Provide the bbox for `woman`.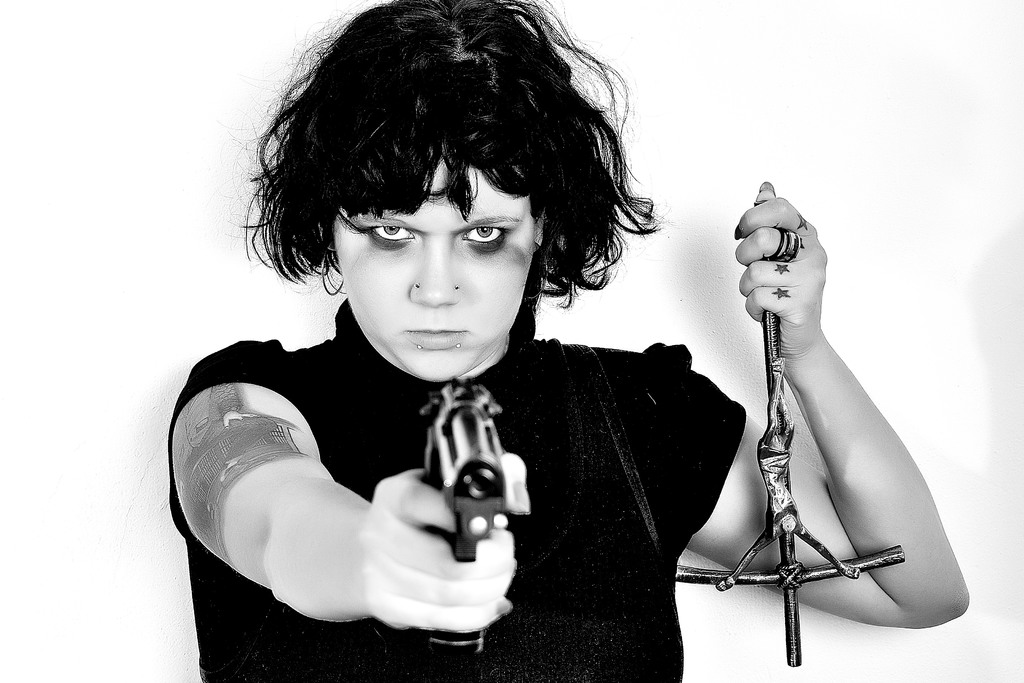
169:0:970:682.
